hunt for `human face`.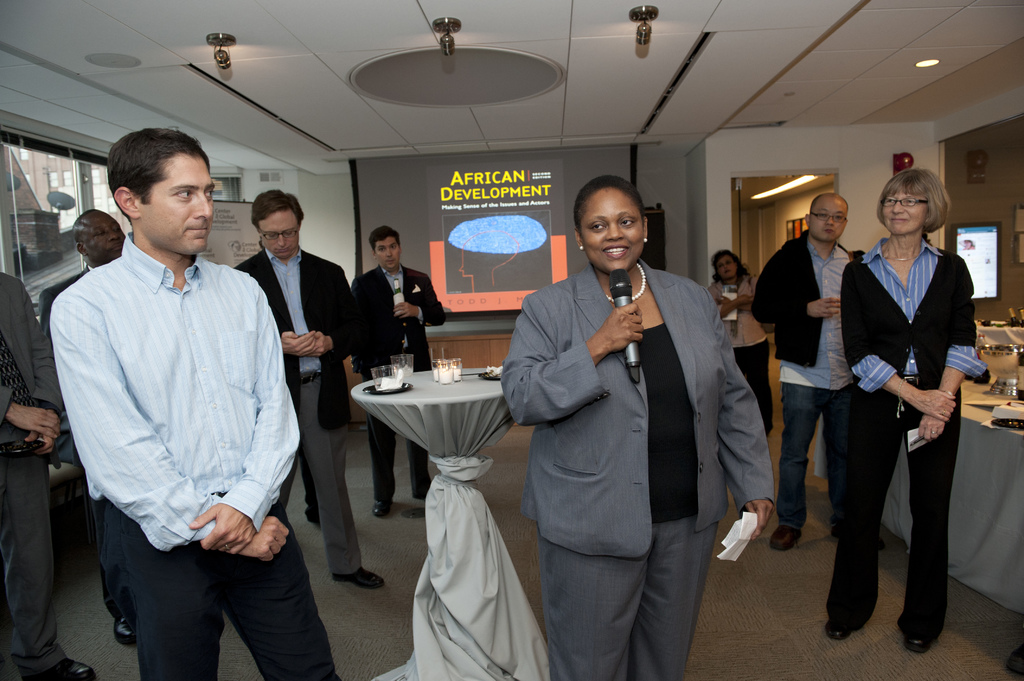
Hunted down at crop(259, 212, 300, 259).
